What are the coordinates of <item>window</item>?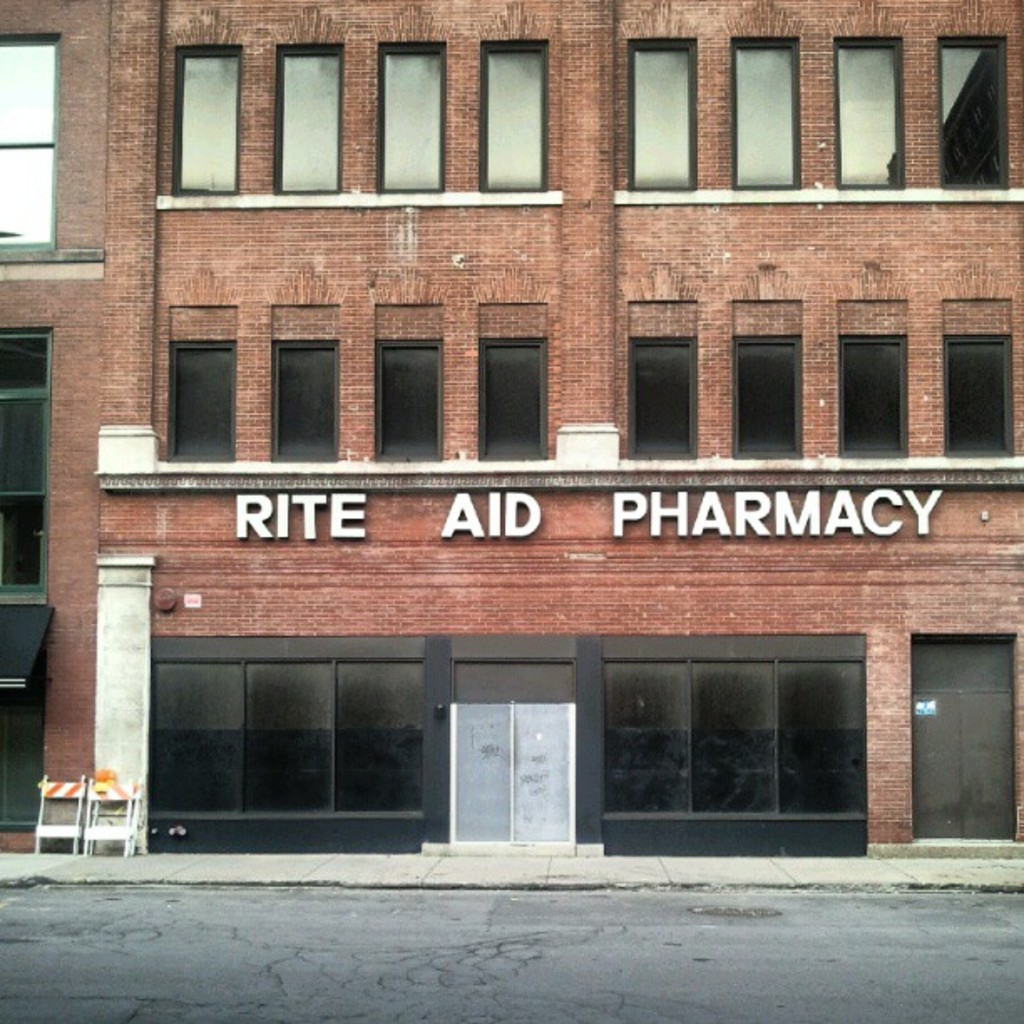
[731, 336, 798, 452].
